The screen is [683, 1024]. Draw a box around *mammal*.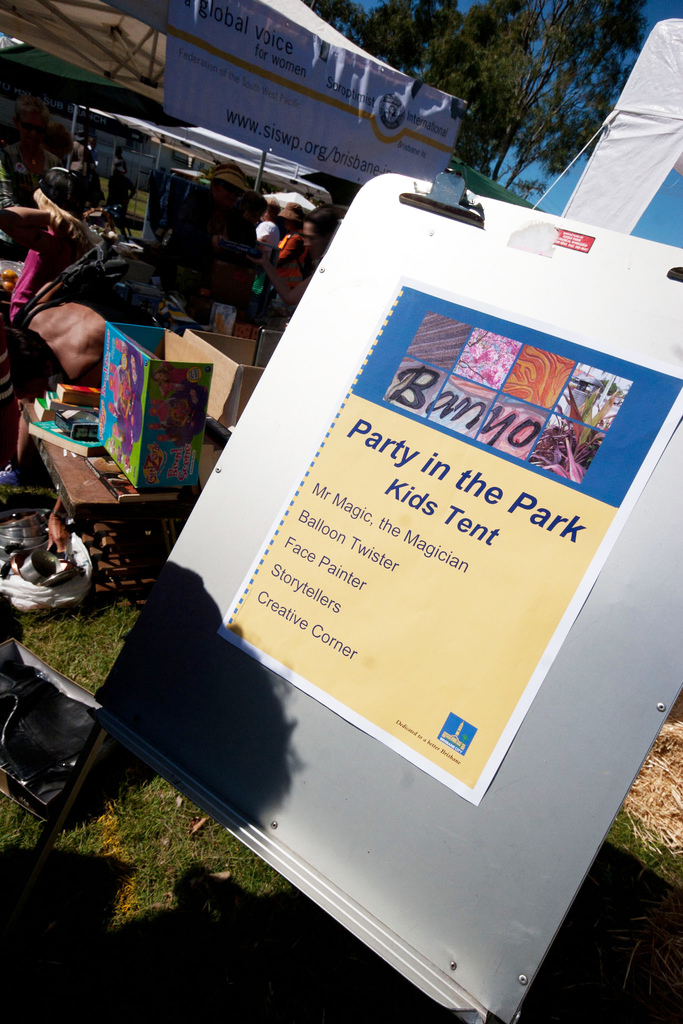
(left=171, top=163, right=249, bottom=312).
